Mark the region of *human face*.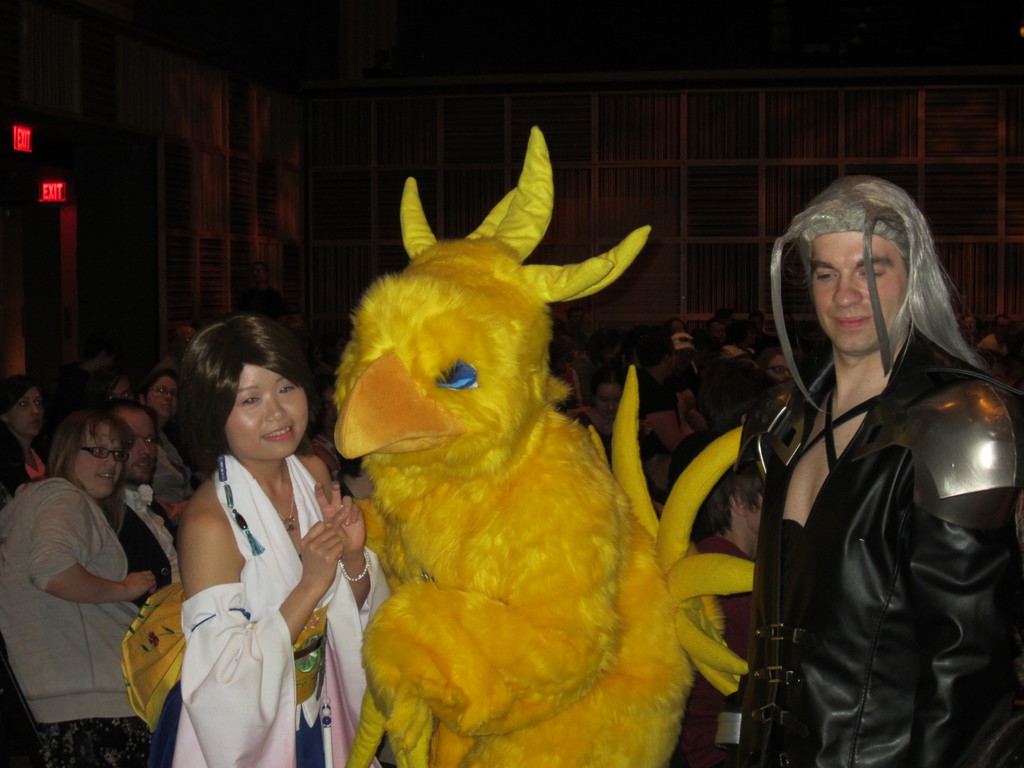
Region: (150,373,175,409).
